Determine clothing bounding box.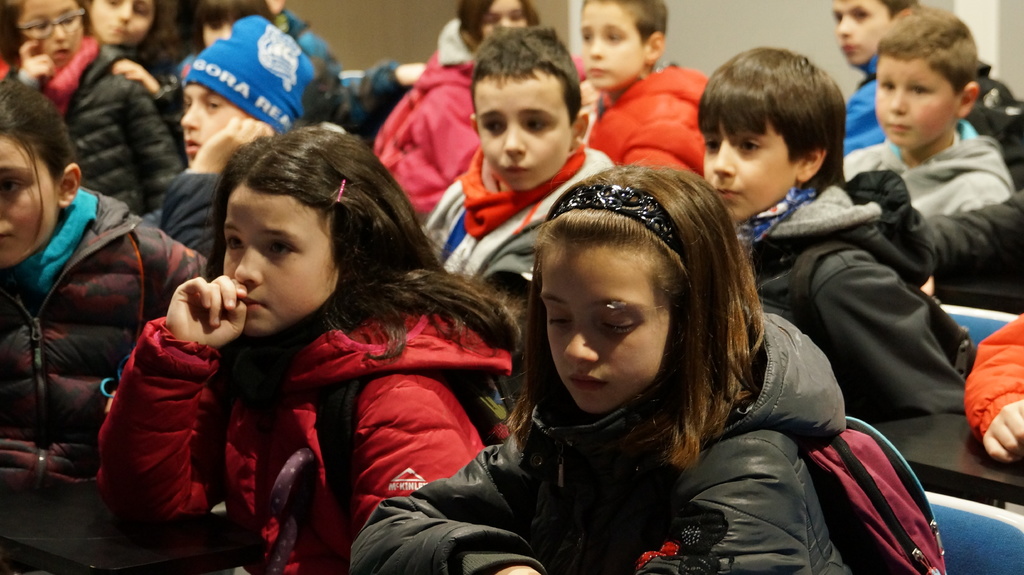
Determined: 123,37,189,126.
